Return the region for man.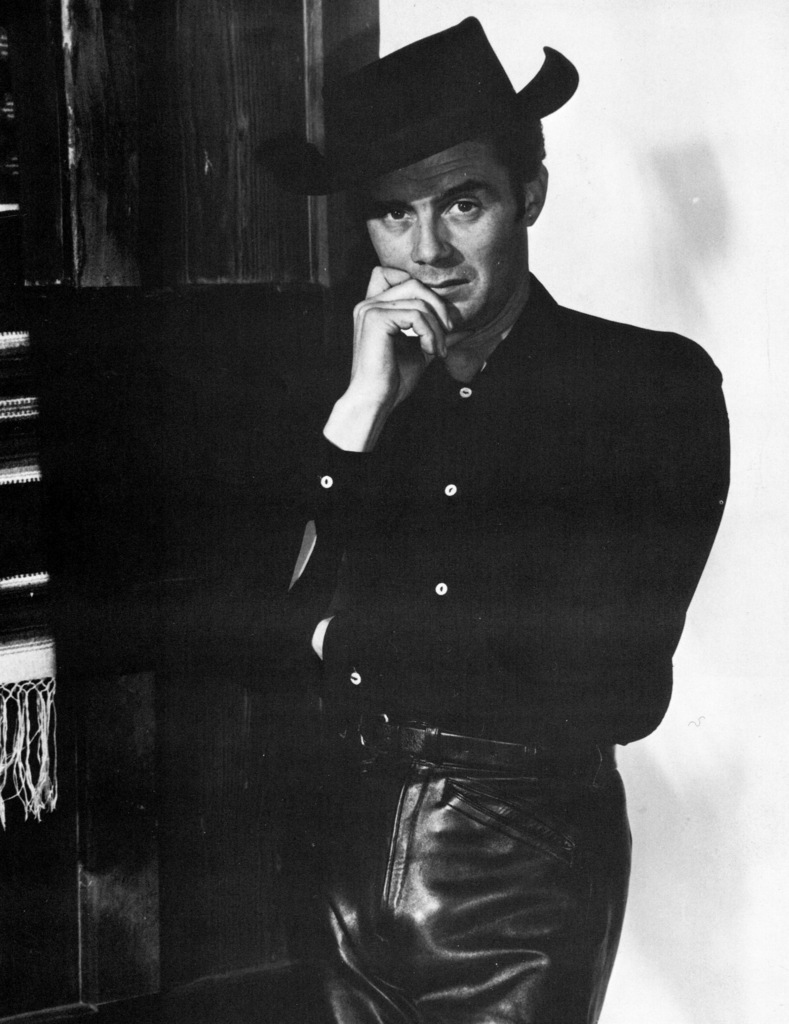
(left=208, top=28, right=738, bottom=989).
